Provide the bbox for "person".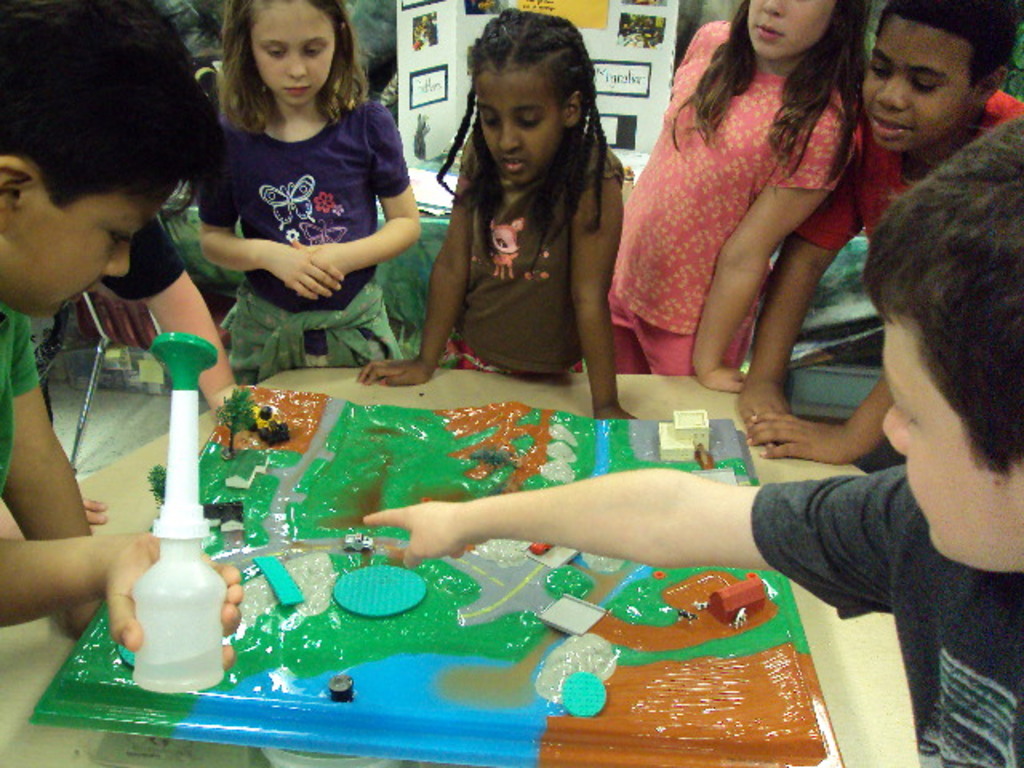
(x1=606, y1=0, x2=866, y2=402).
